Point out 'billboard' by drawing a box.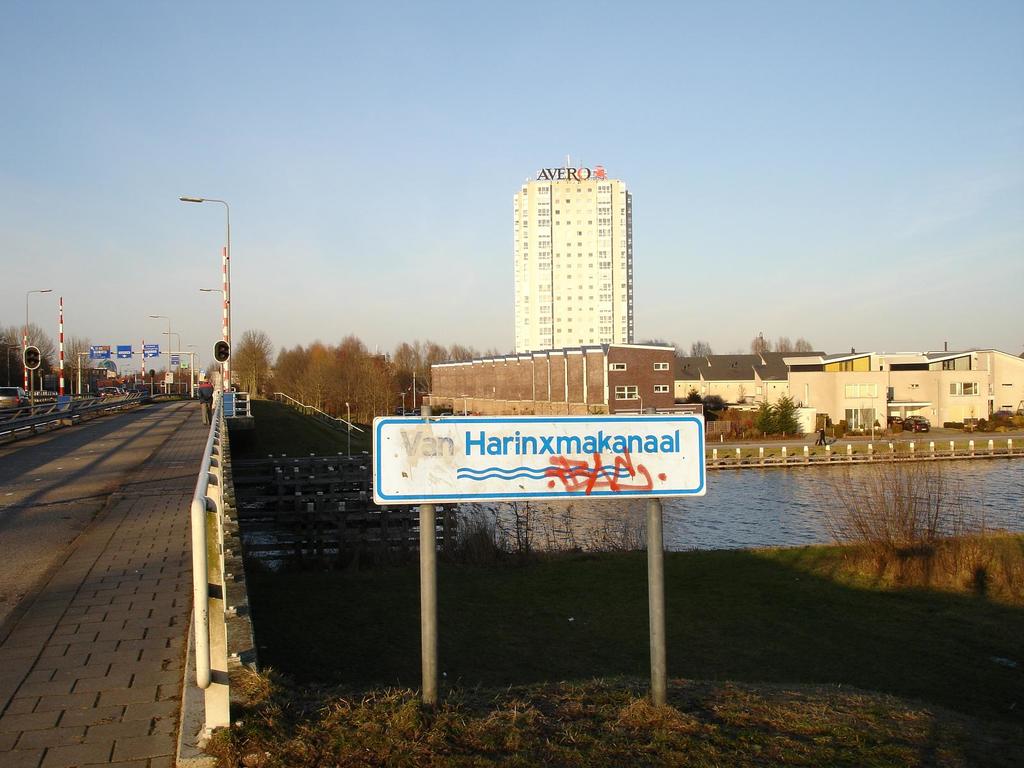
[left=141, top=330, right=164, bottom=362].
